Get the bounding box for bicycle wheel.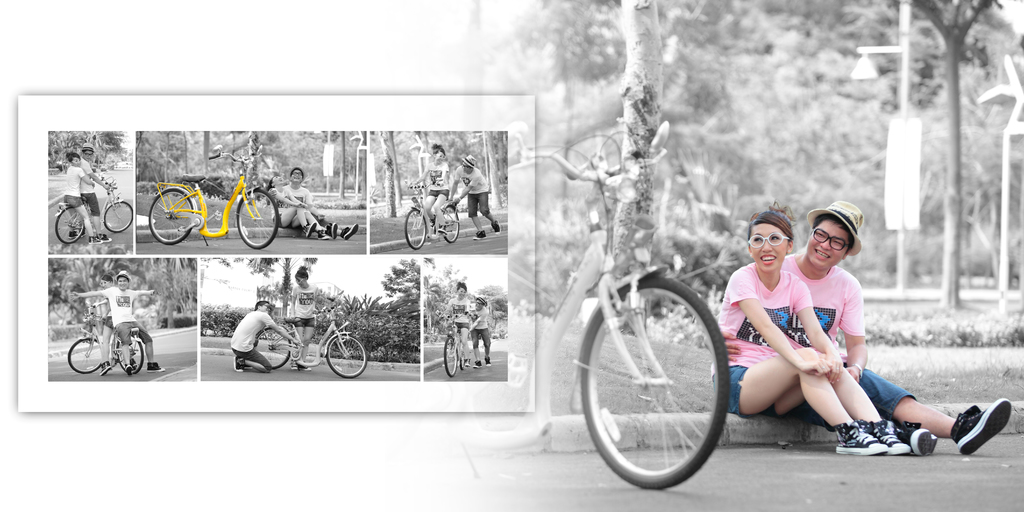
rect(440, 334, 458, 376).
